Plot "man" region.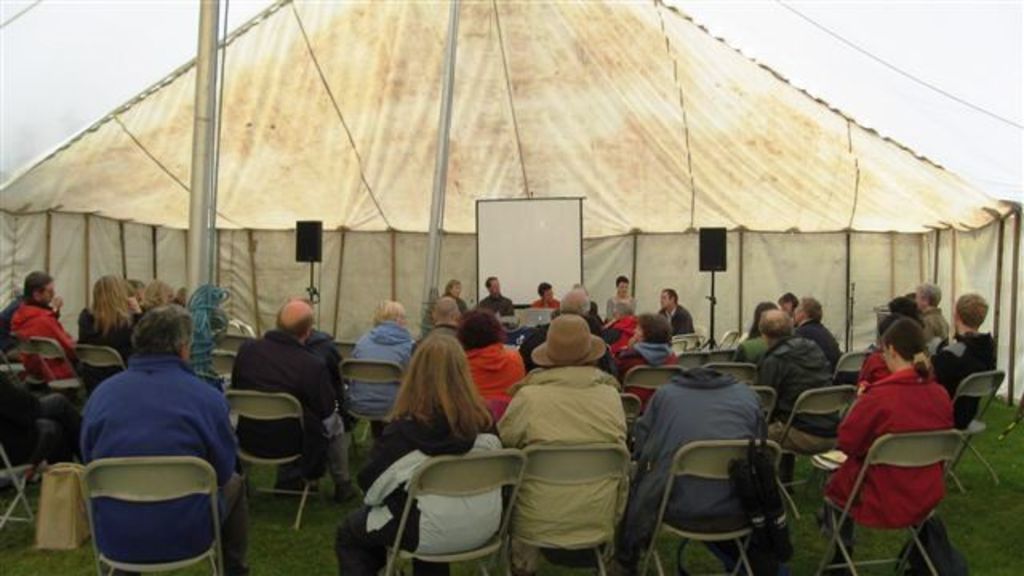
Plotted at crop(229, 299, 334, 494).
